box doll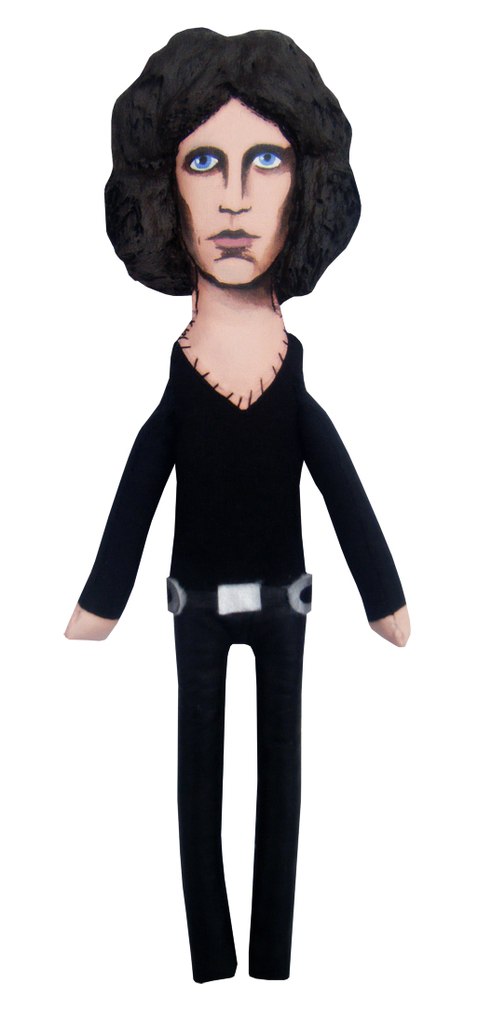
47:22:400:982
